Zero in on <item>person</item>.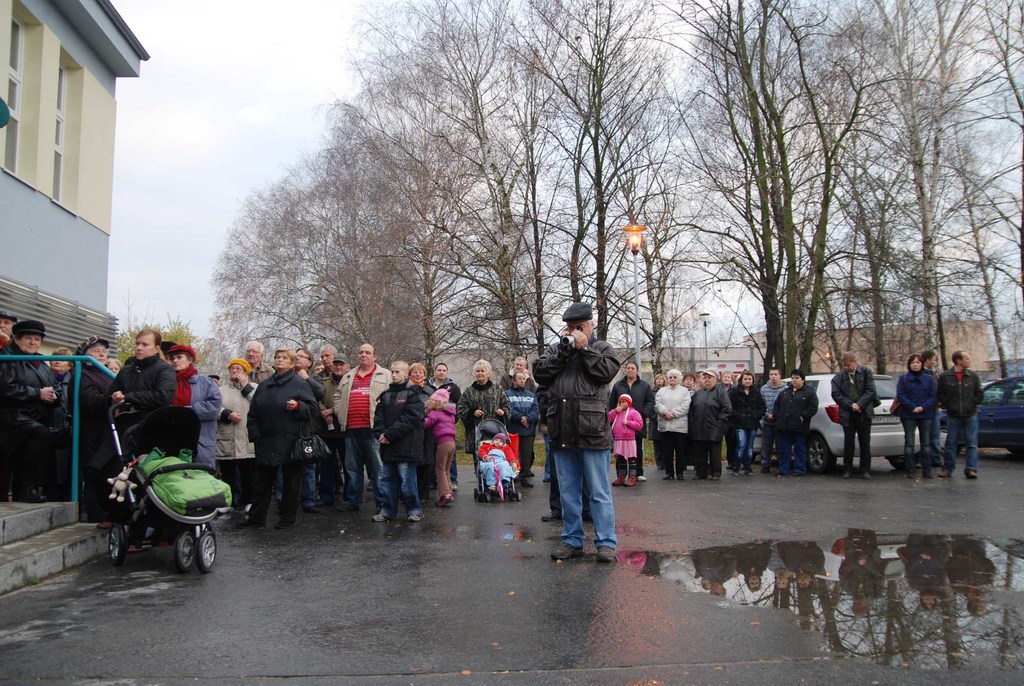
Zeroed in: (762,368,783,453).
